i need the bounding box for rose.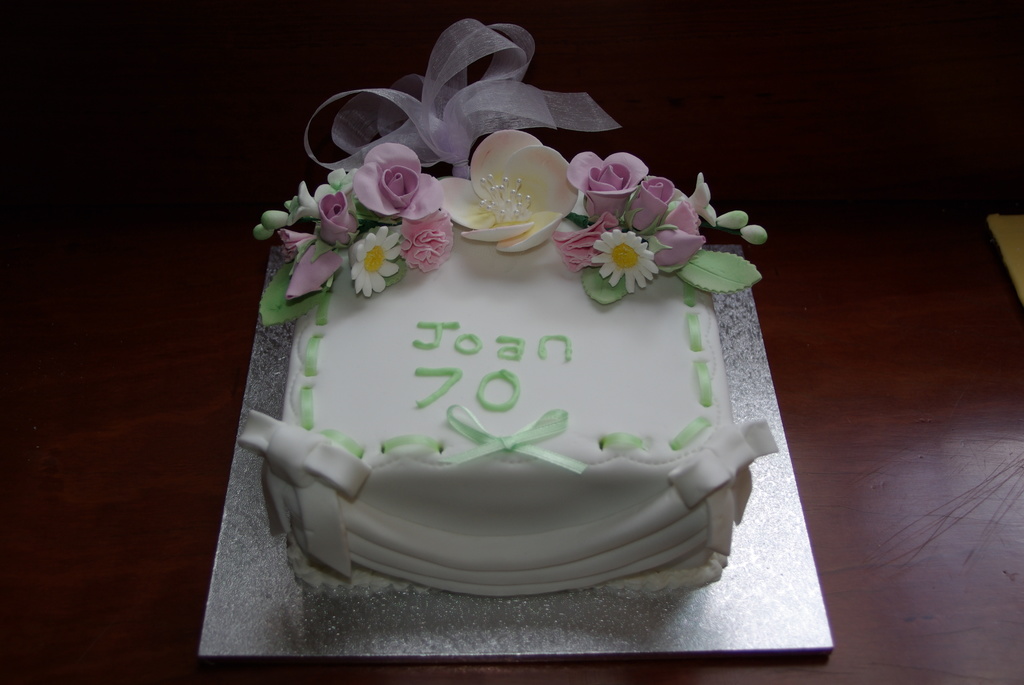
Here it is: Rect(563, 150, 650, 221).
